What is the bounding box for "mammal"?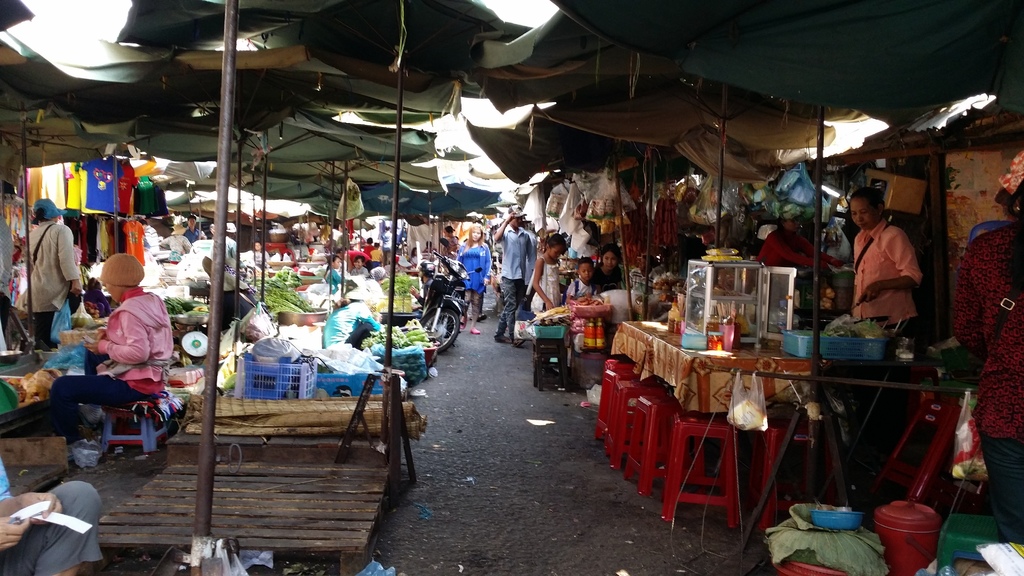
locate(366, 264, 390, 300).
